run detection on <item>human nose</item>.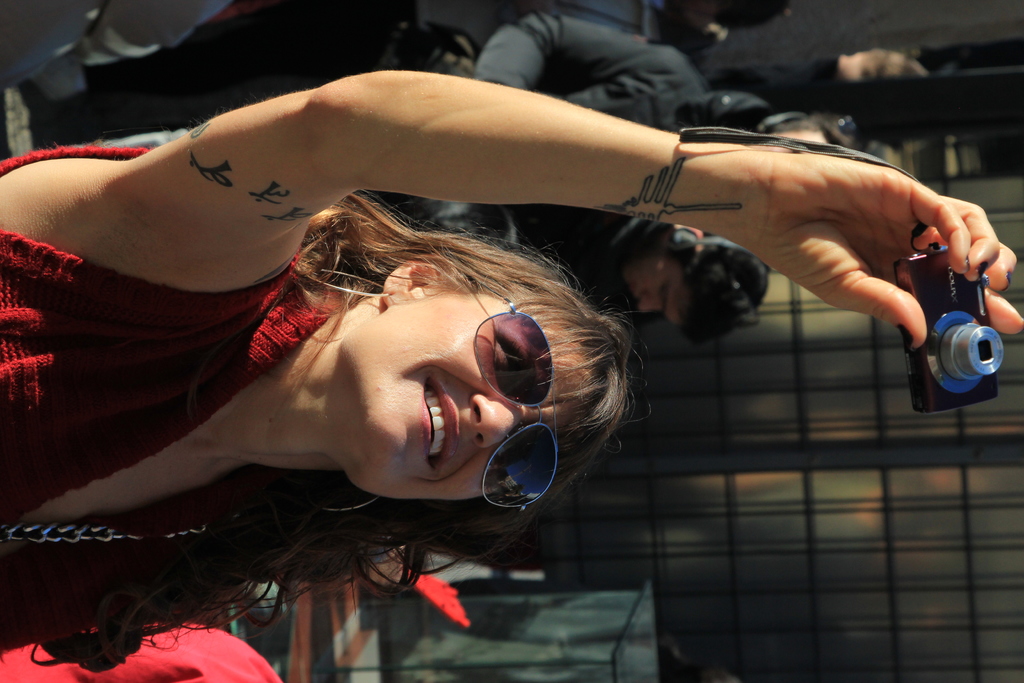
Result: rect(467, 397, 541, 452).
